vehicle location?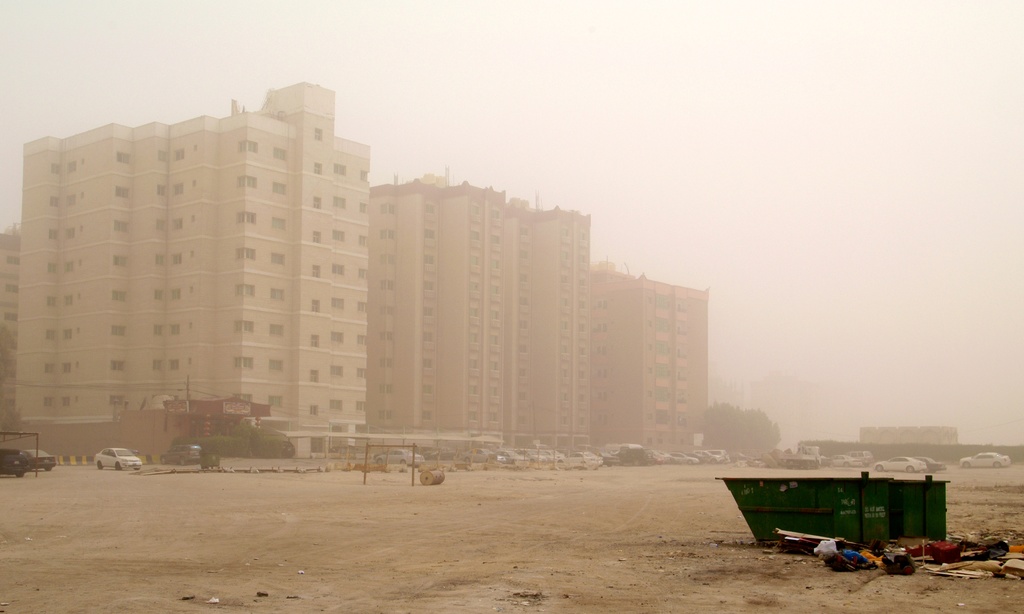
{"x1": 956, "y1": 452, "x2": 1013, "y2": 469}
